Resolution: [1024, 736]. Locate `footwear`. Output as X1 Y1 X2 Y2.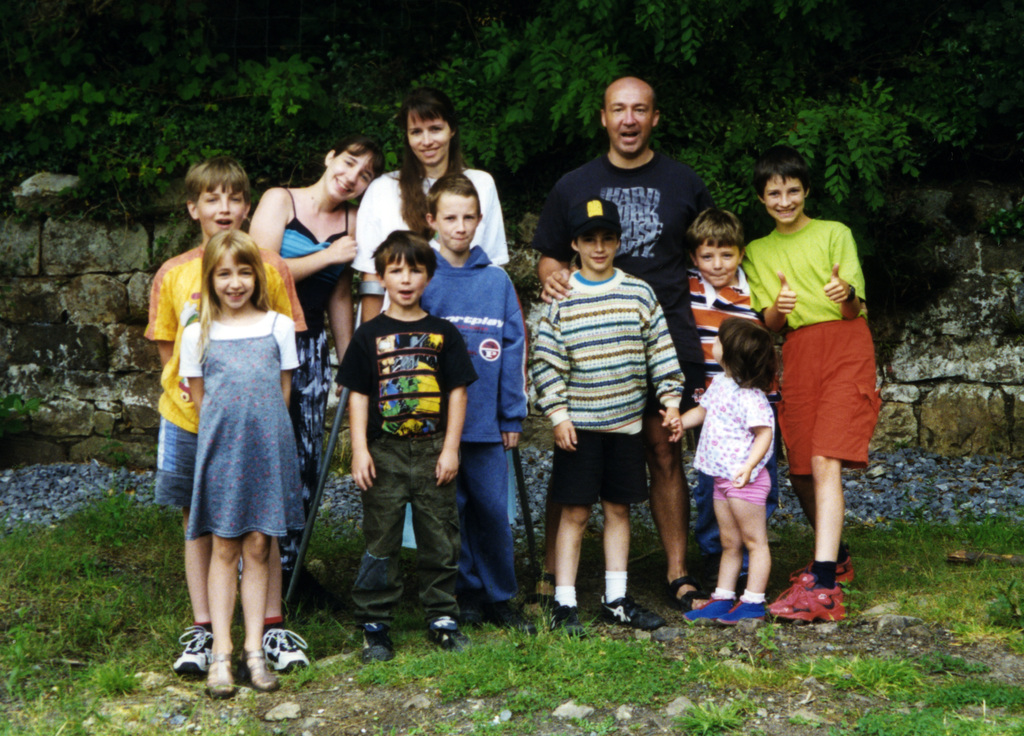
174 621 211 680.
